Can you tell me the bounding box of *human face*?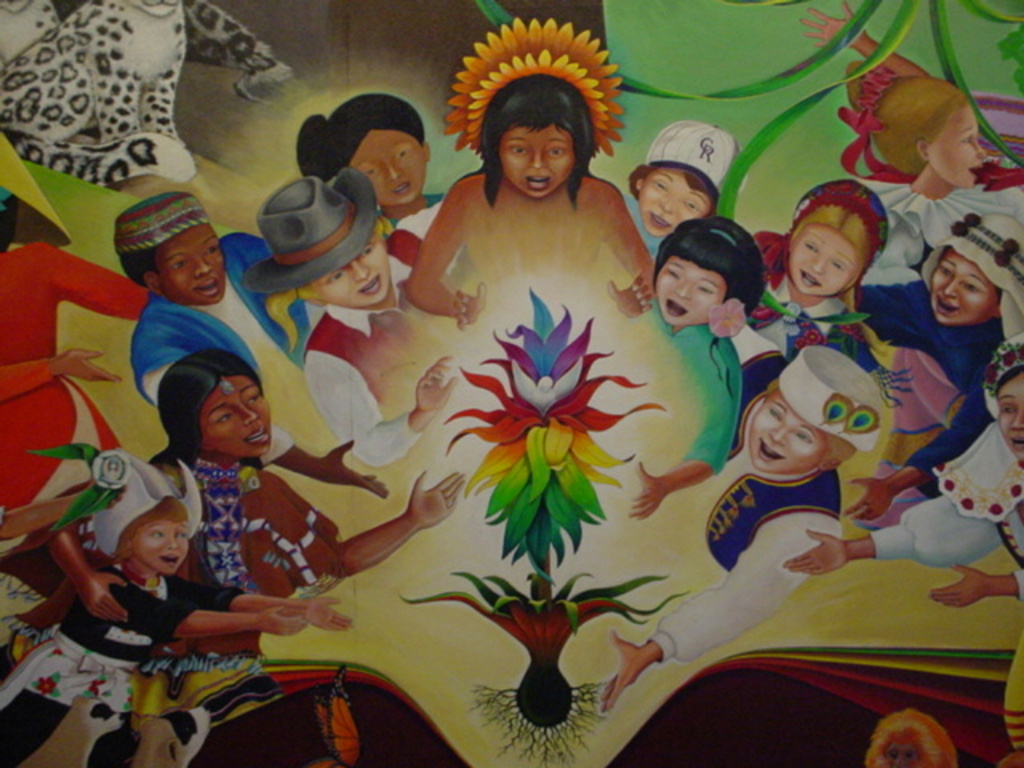
Rect(354, 128, 424, 206).
